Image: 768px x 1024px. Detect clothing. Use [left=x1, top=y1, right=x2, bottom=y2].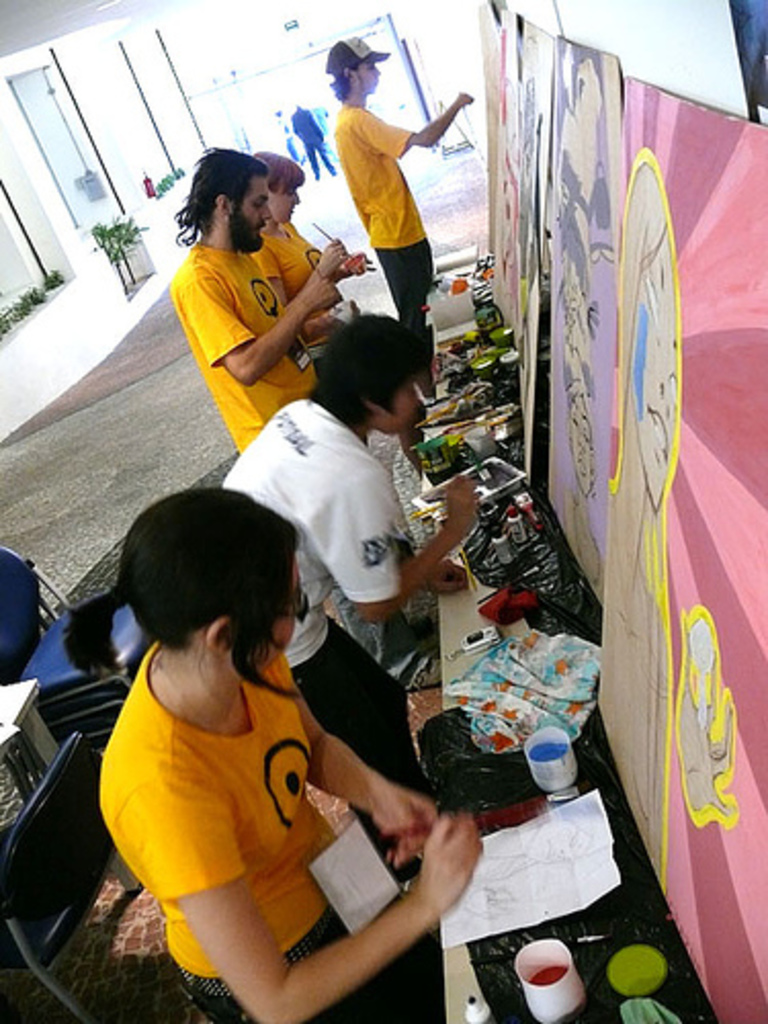
[left=166, top=250, right=313, bottom=453].
